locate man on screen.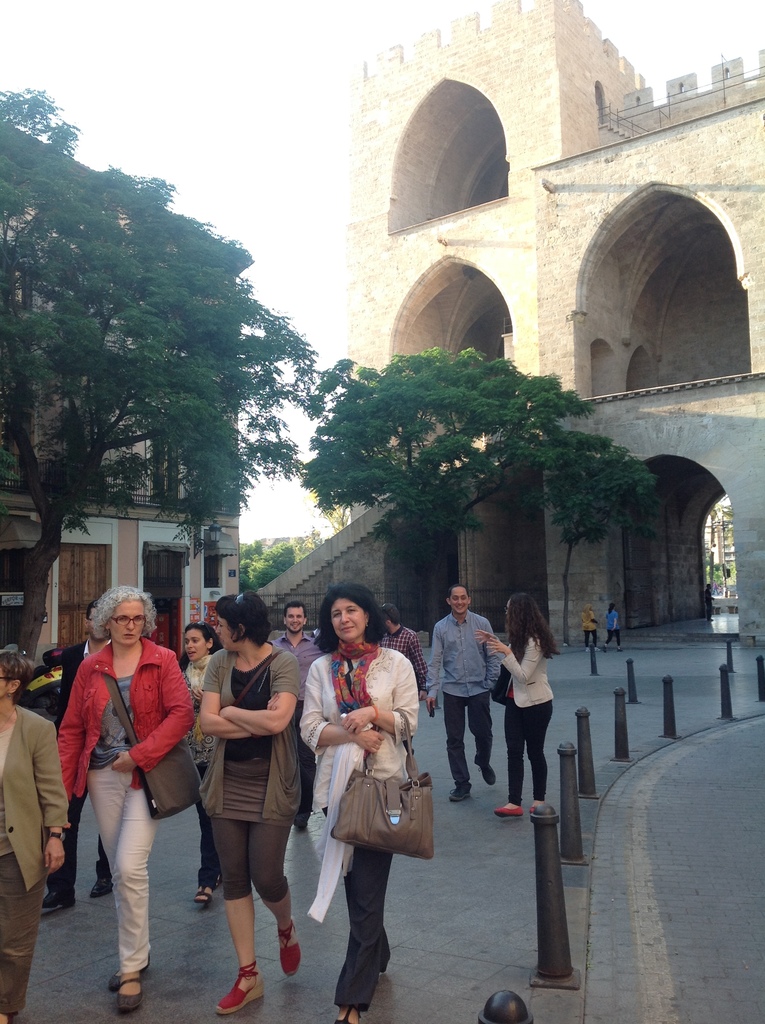
On screen at bbox(42, 600, 115, 909).
